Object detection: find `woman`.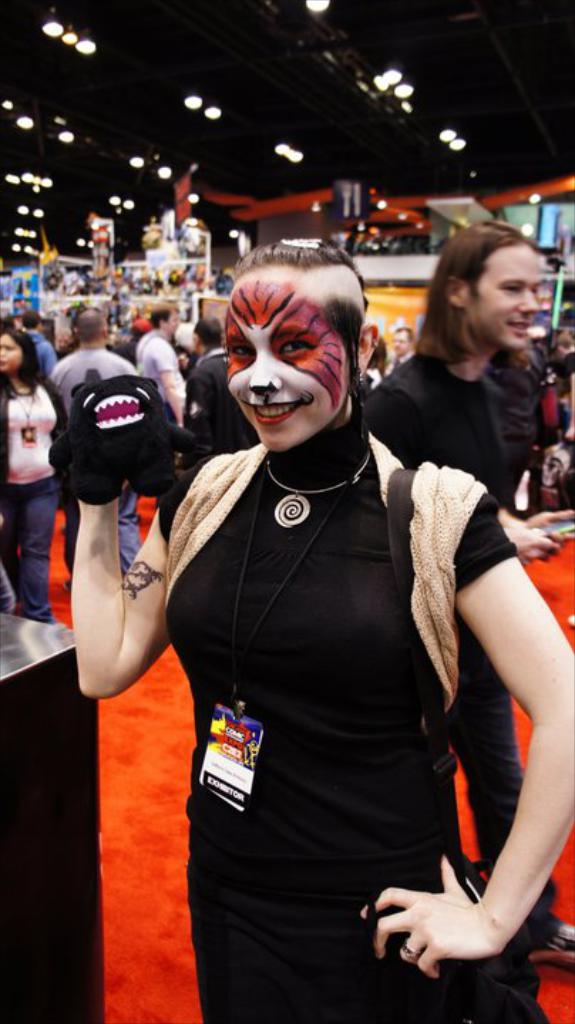
(x1=0, y1=324, x2=65, y2=624).
